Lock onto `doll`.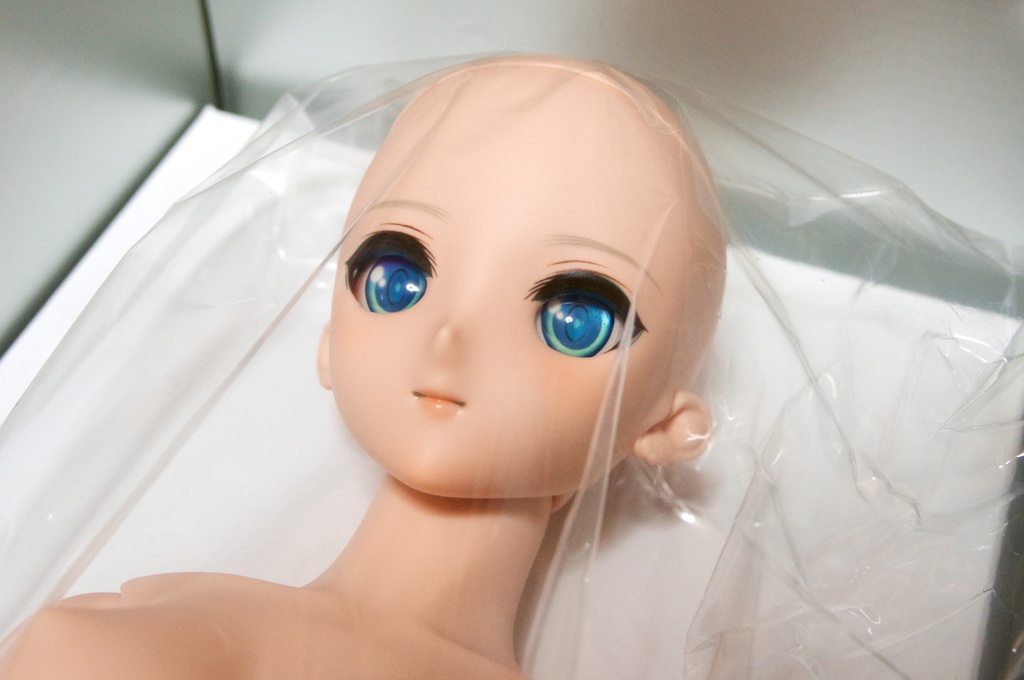
Locked: bbox(6, 55, 1023, 674).
